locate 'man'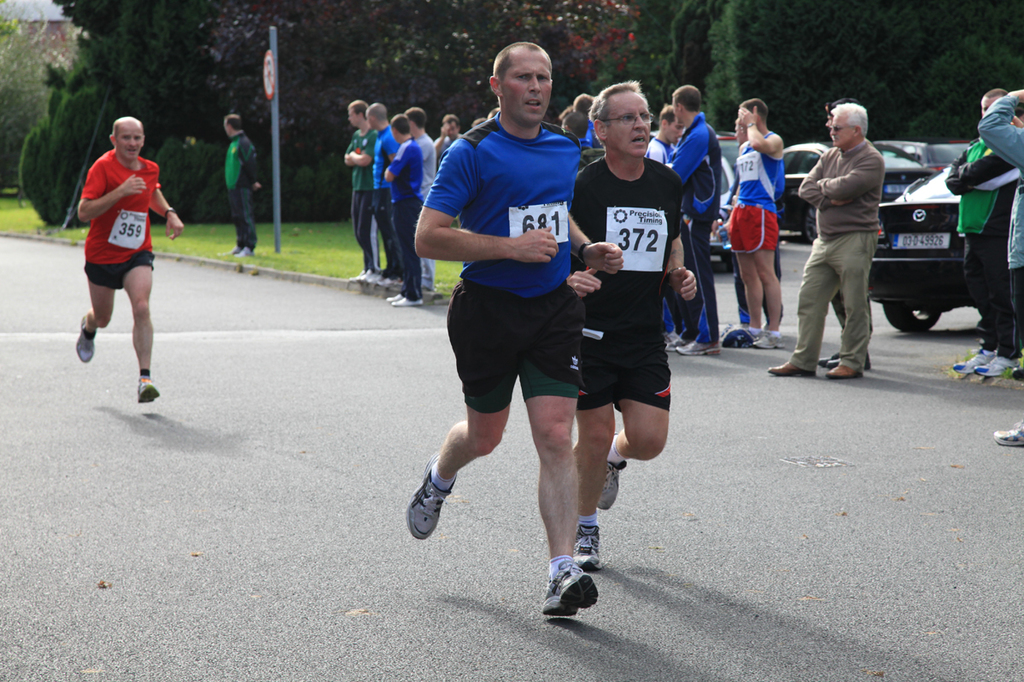
bbox=(225, 113, 258, 263)
